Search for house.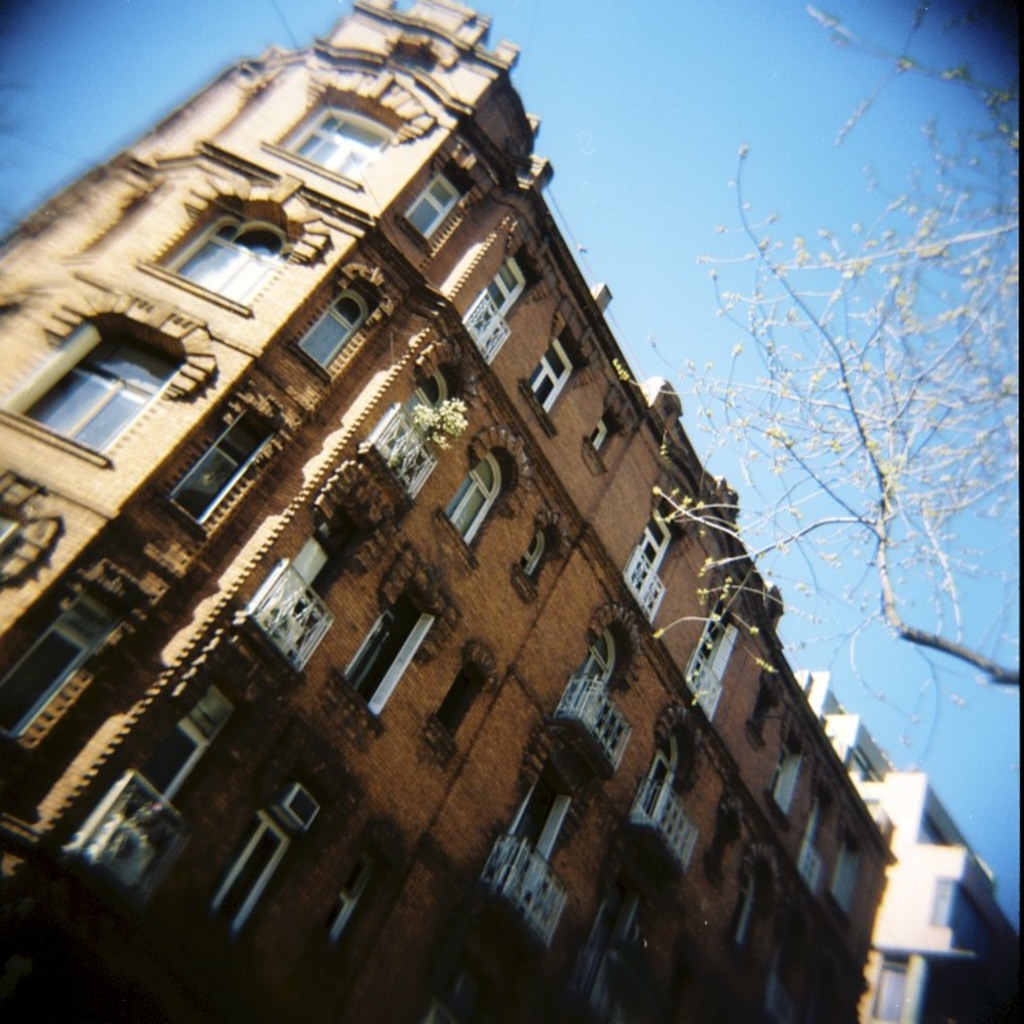
Found at 0:0:896:1023.
